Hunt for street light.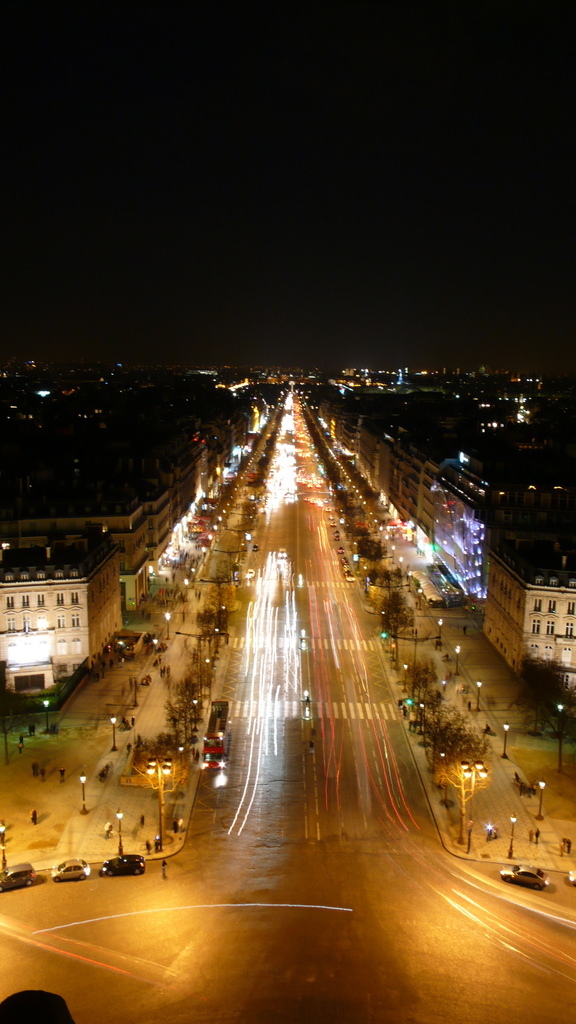
Hunted down at (191, 568, 195, 577).
